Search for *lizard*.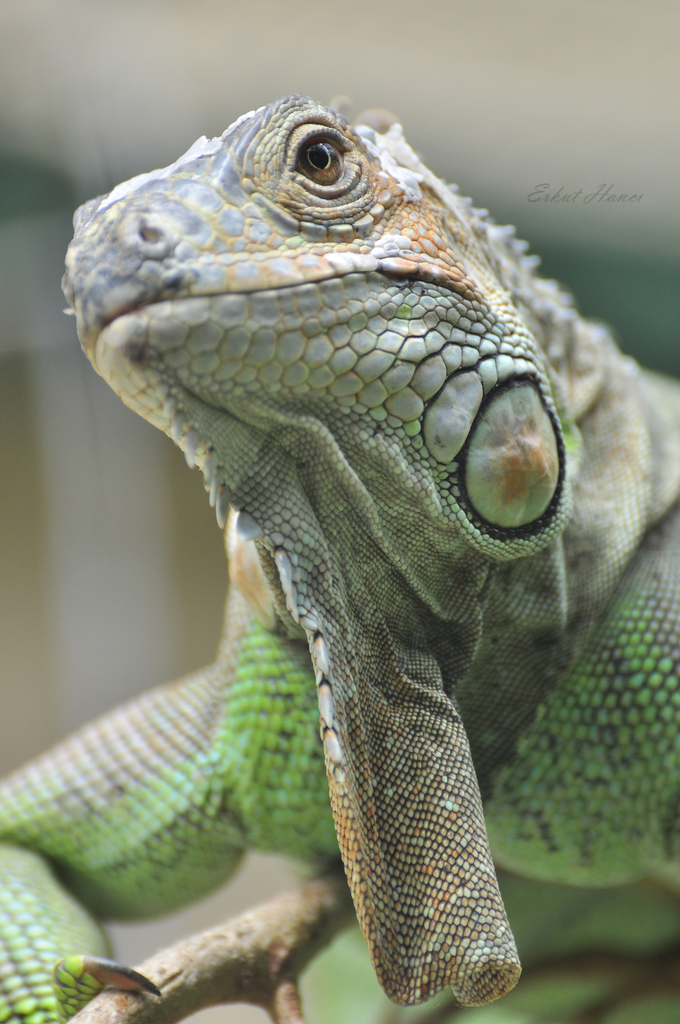
Found at [3,99,676,1023].
